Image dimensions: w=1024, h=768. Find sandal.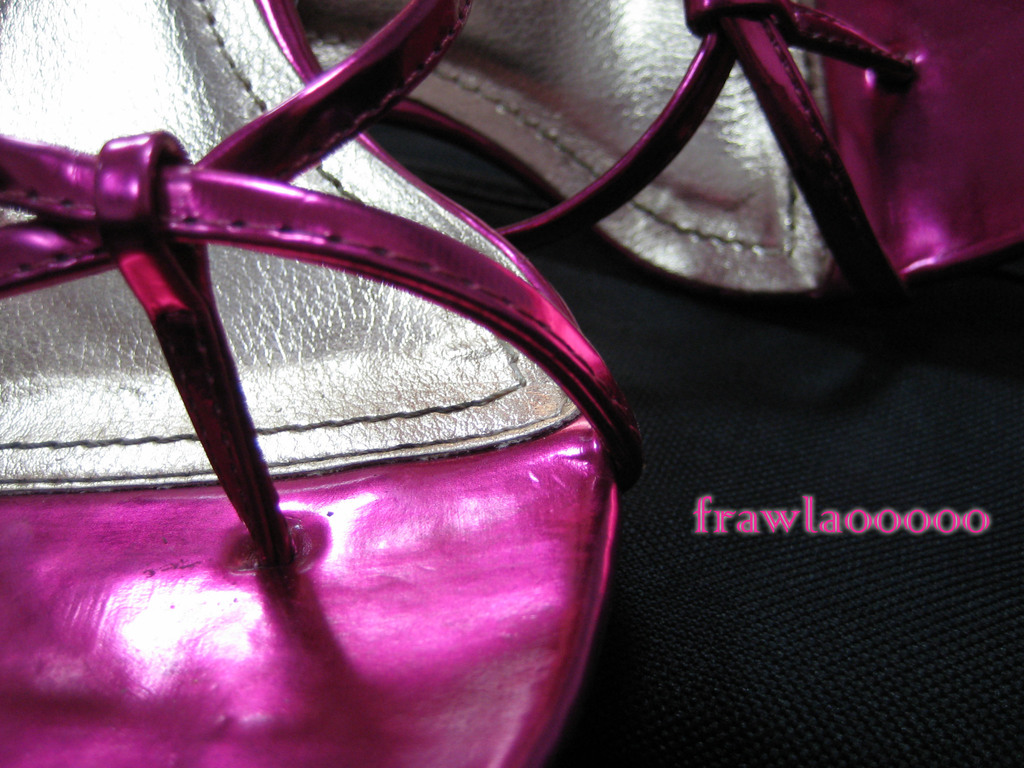
{"left": 286, "top": 0, "right": 1023, "bottom": 292}.
